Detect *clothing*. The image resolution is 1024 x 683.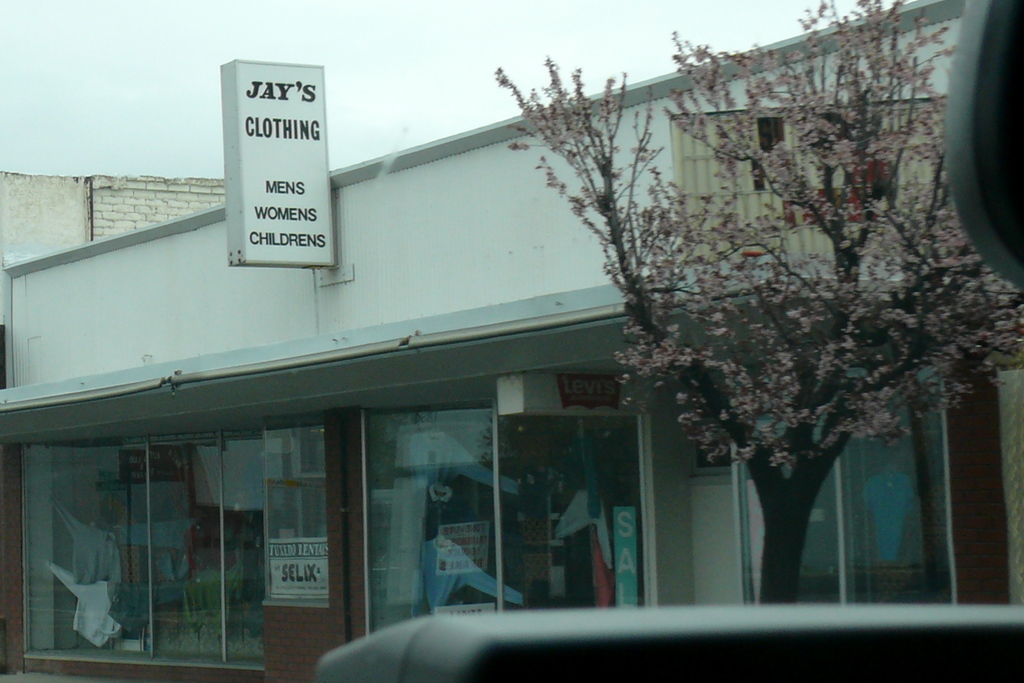
[left=422, top=534, right=522, bottom=615].
